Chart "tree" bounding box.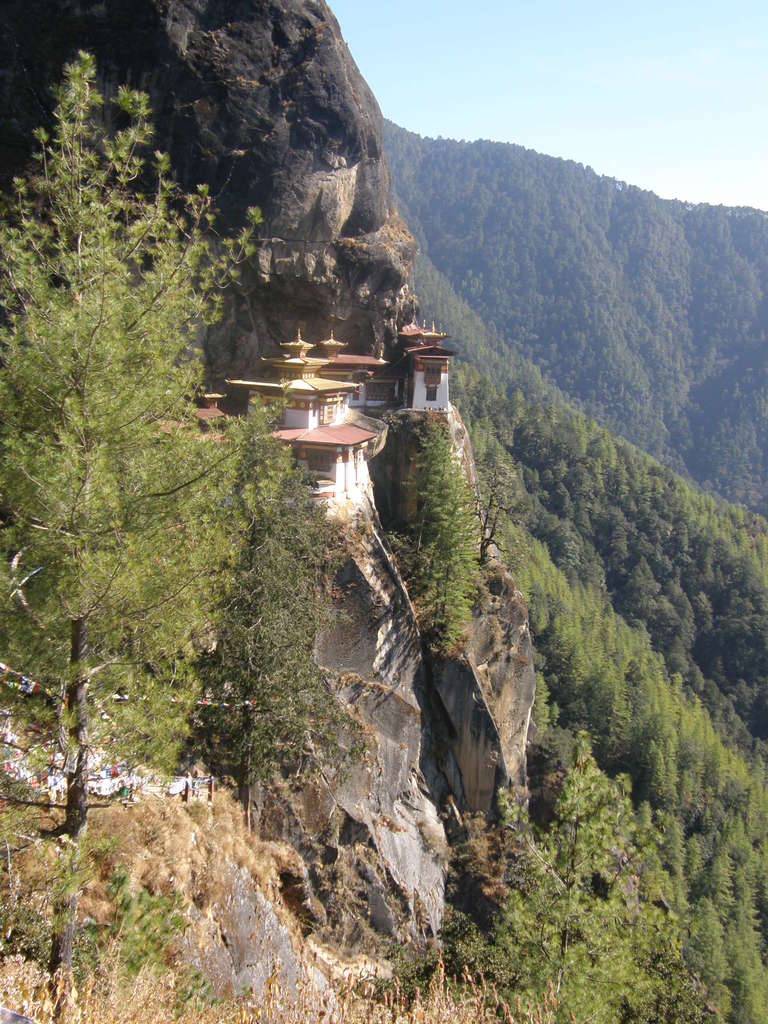
Charted: detection(466, 740, 673, 1022).
